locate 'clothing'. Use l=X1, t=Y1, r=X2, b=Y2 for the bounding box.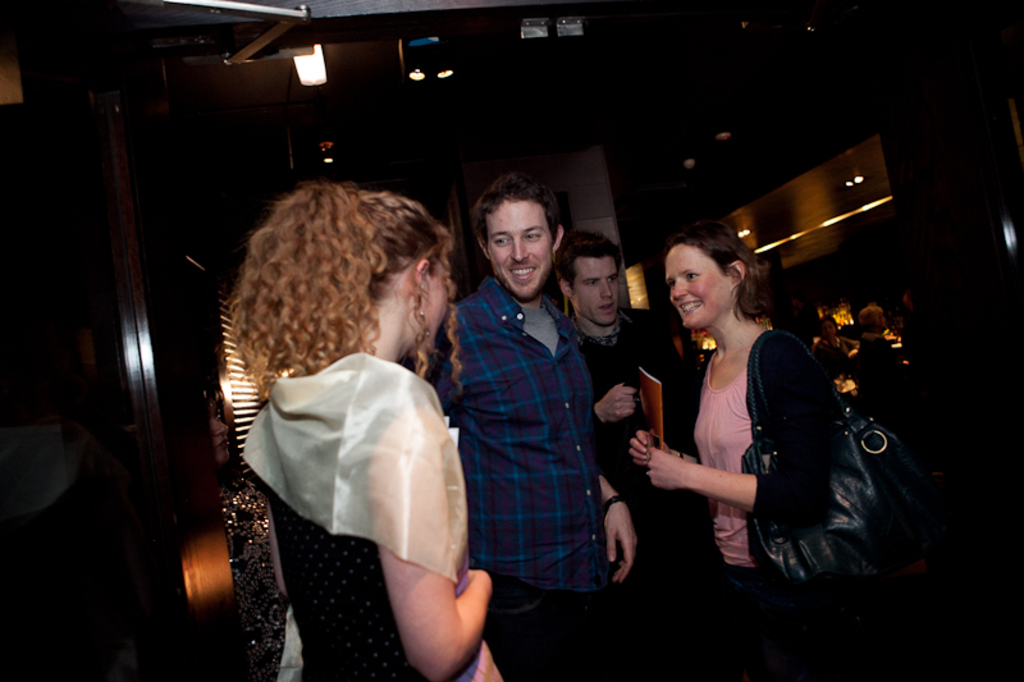
l=684, t=324, r=859, b=635.
